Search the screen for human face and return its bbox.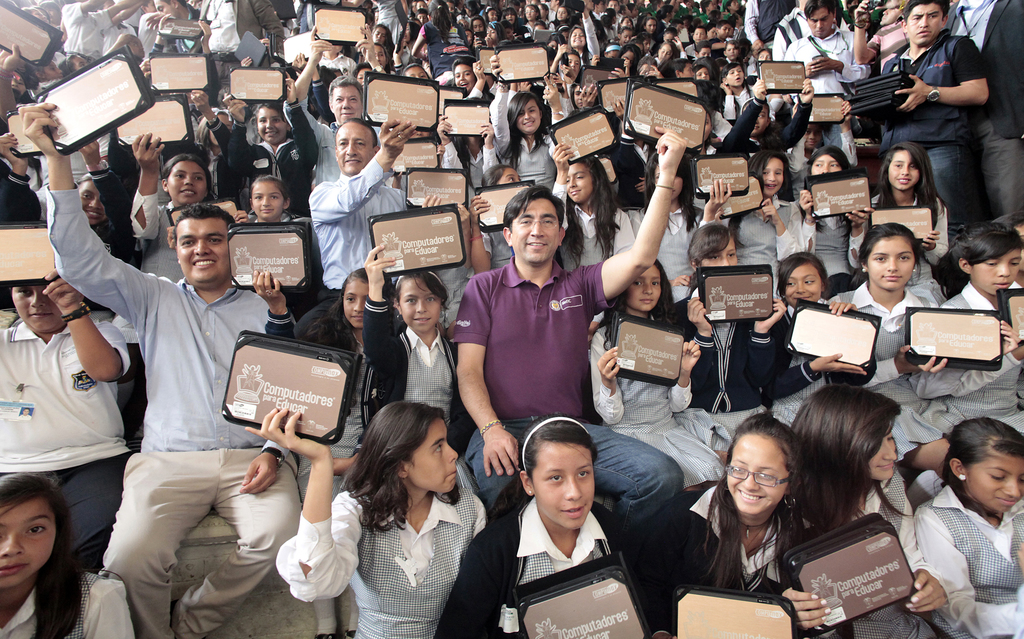
Found: <box>335,125,379,174</box>.
